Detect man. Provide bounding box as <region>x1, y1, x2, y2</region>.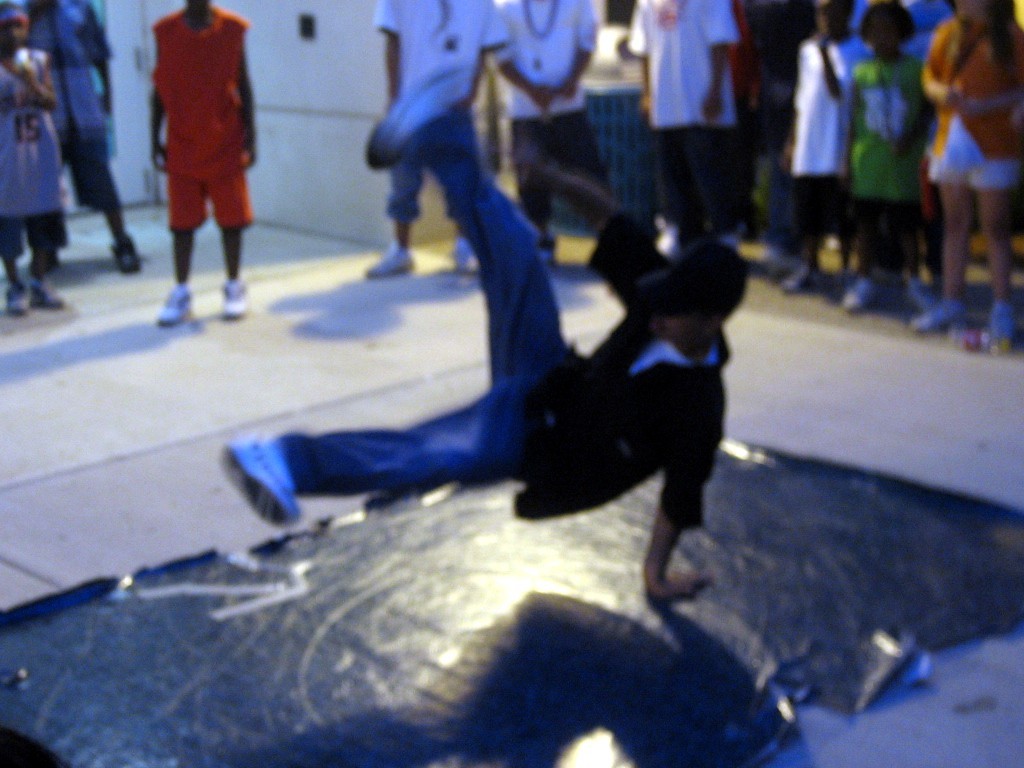
<region>364, 0, 530, 275</region>.
